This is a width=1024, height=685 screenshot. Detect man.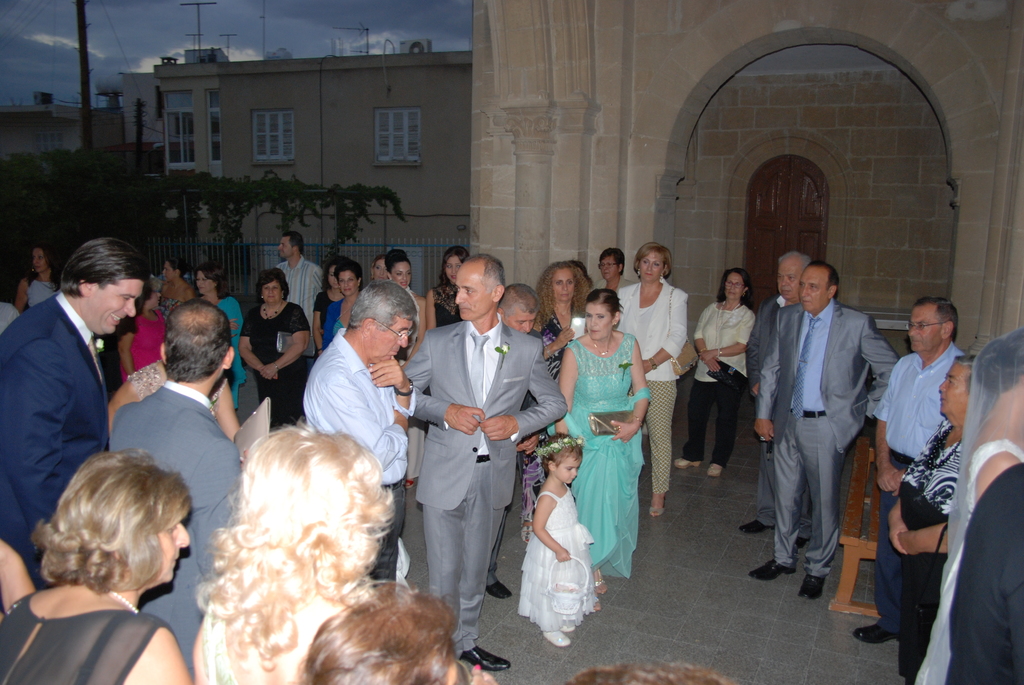
<region>0, 237, 150, 585</region>.
